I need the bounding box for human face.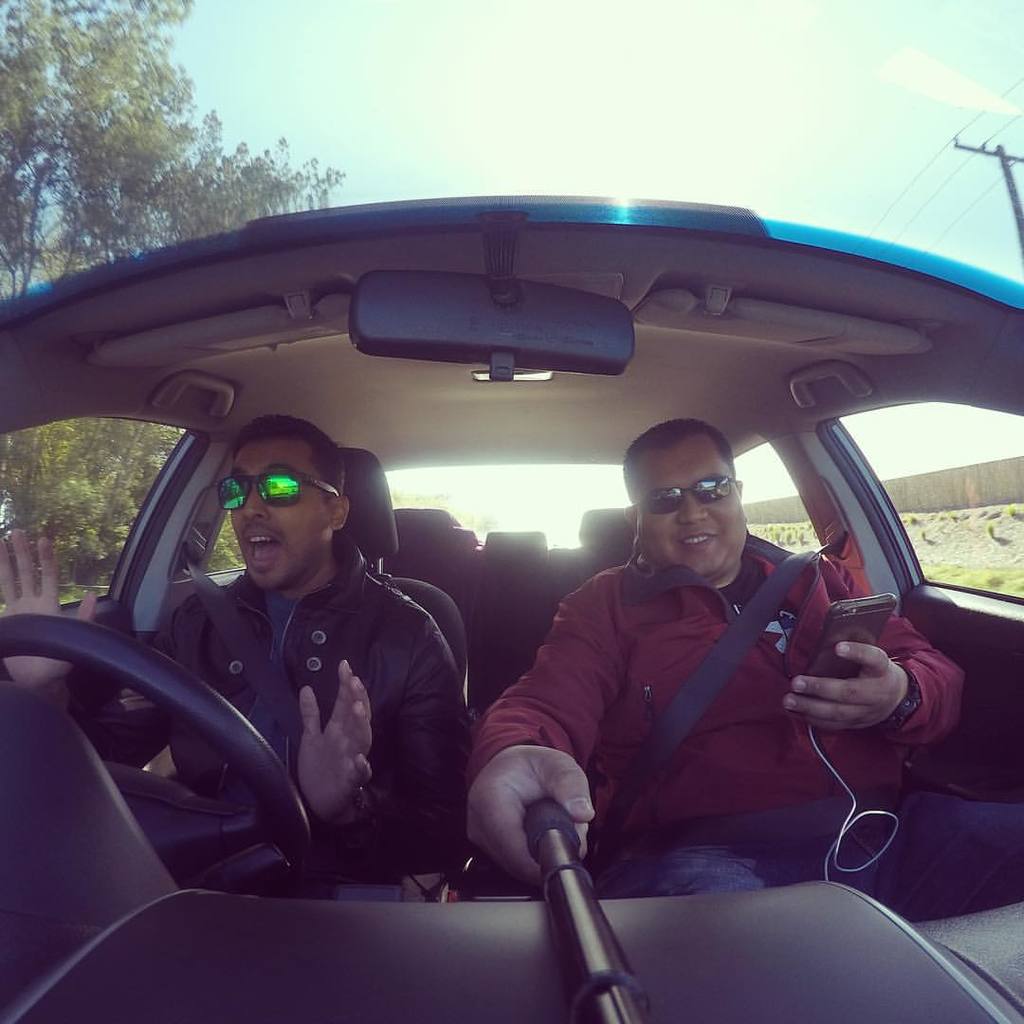
Here it is: 225:434:323:590.
